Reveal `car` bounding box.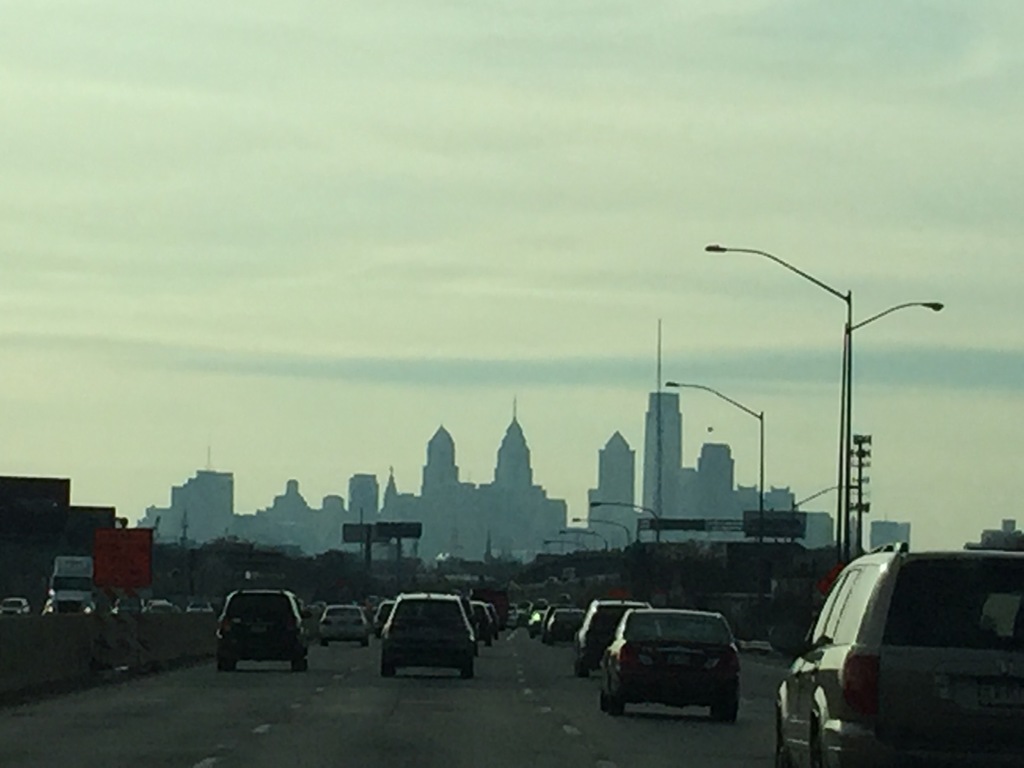
Revealed: locate(772, 537, 1023, 767).
